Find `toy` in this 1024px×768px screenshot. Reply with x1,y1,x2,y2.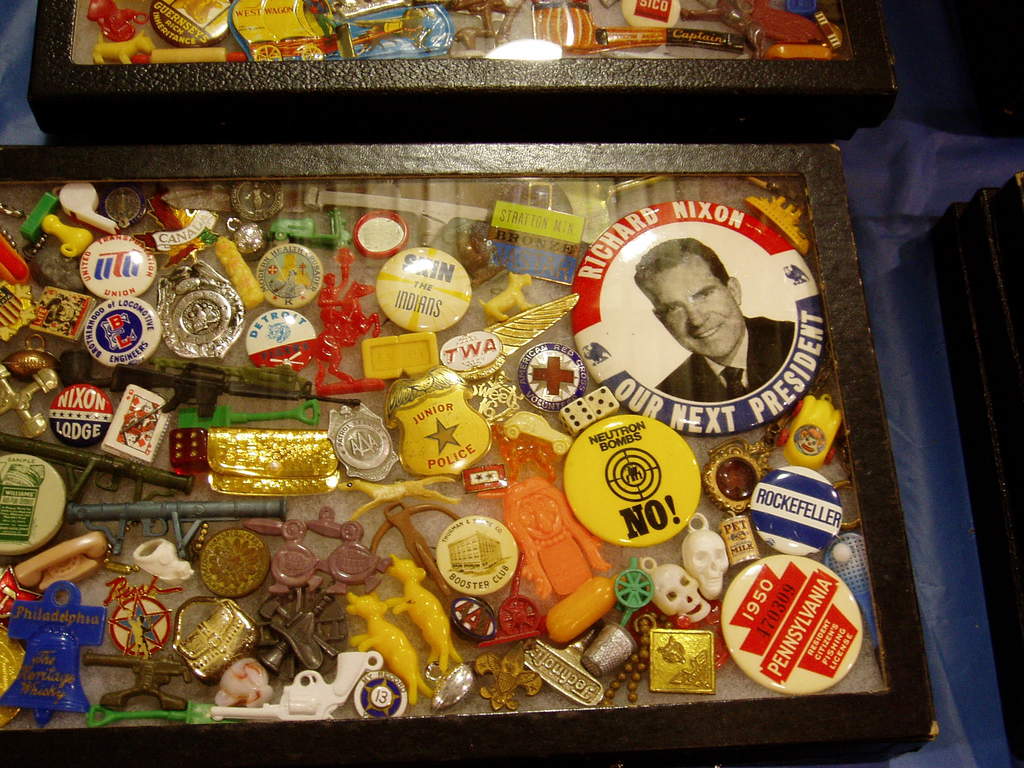
749,465,845,557.
